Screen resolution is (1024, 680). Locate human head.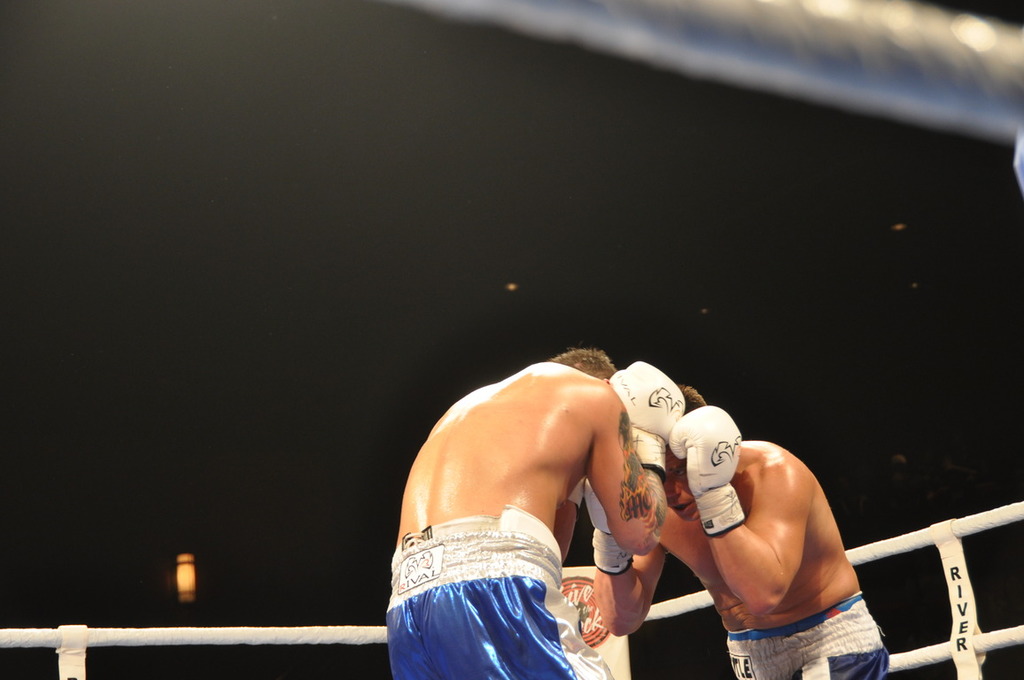
663, 382, 717, 523.
